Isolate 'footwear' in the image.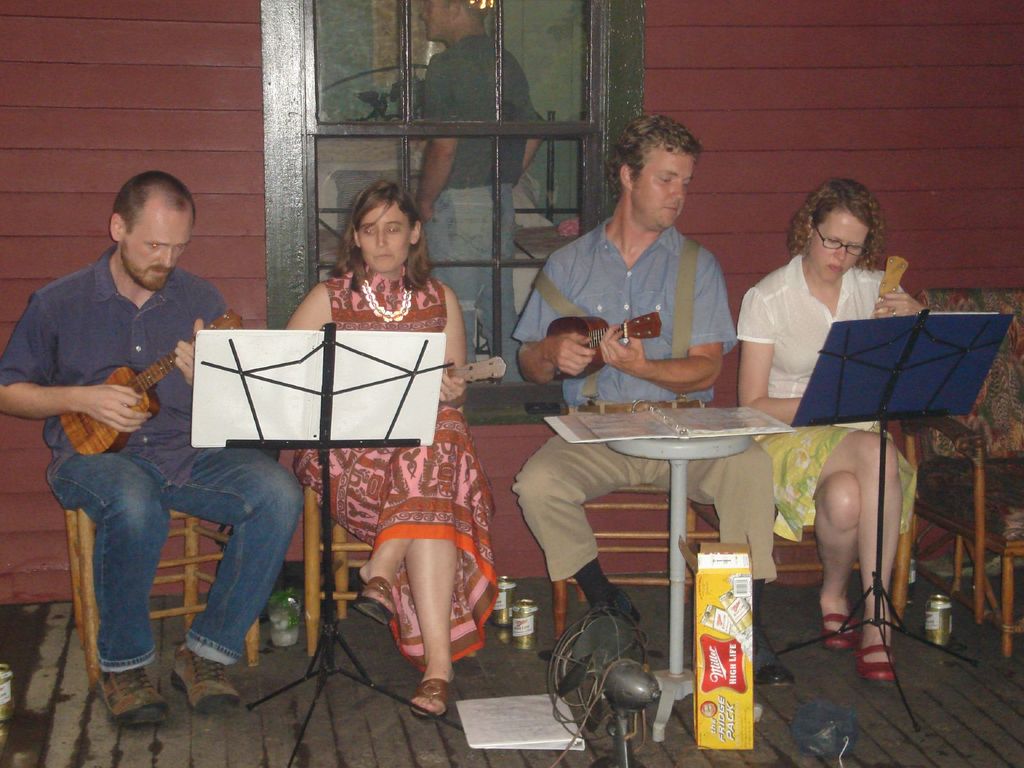
Isolated region: [93, 669, 170, 730].
